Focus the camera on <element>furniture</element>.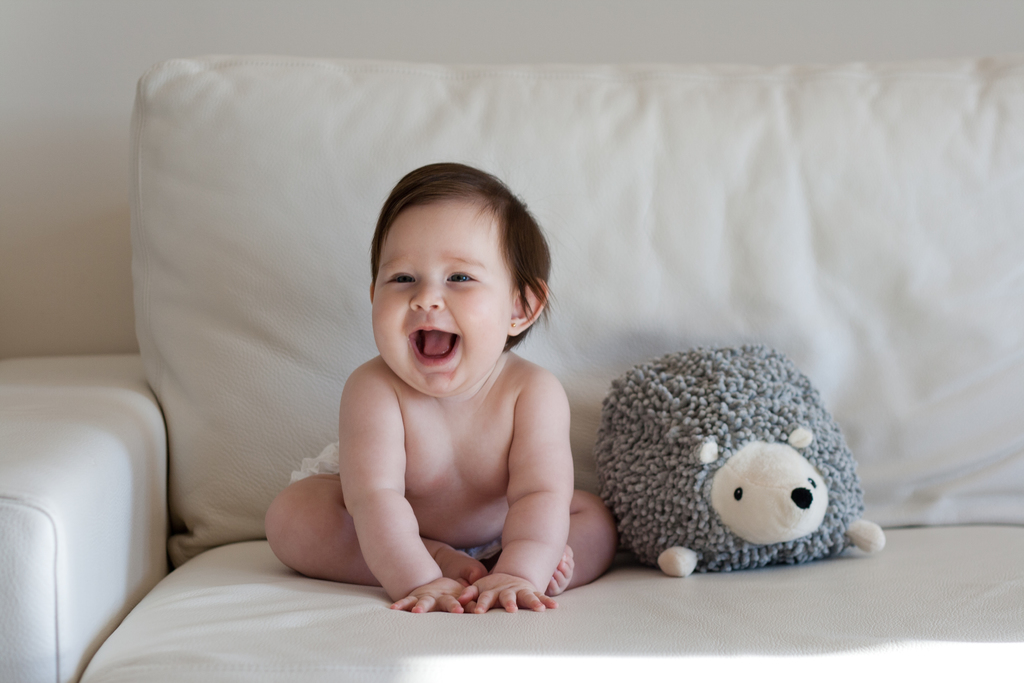
Focus region: <region>0, 54, 1023, 682</region>.
